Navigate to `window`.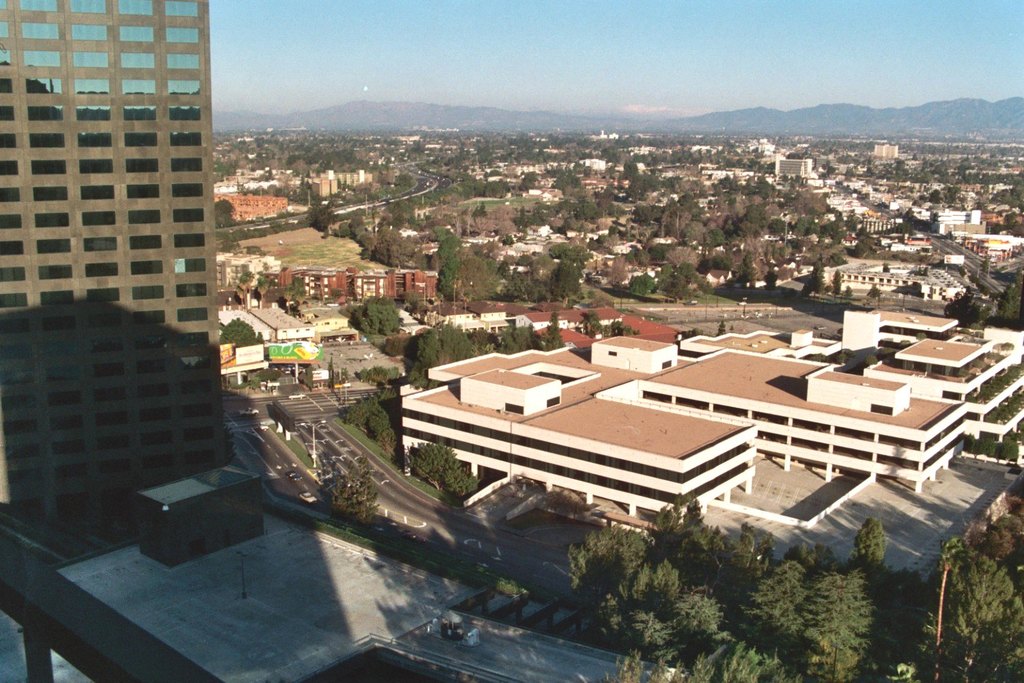
Navigation target: <box>100,488,135,505</box>.
